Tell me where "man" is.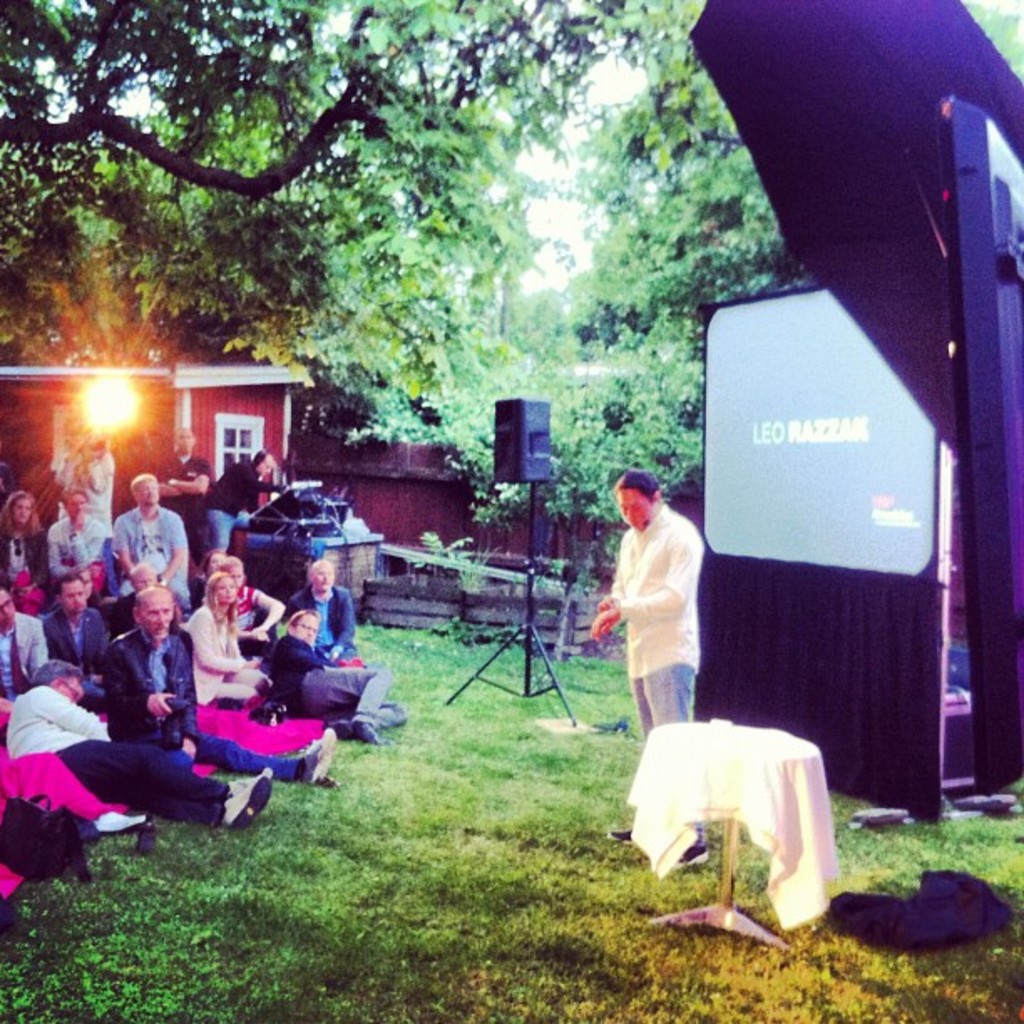
"man" is at rect(42, 485, 104, 591).
